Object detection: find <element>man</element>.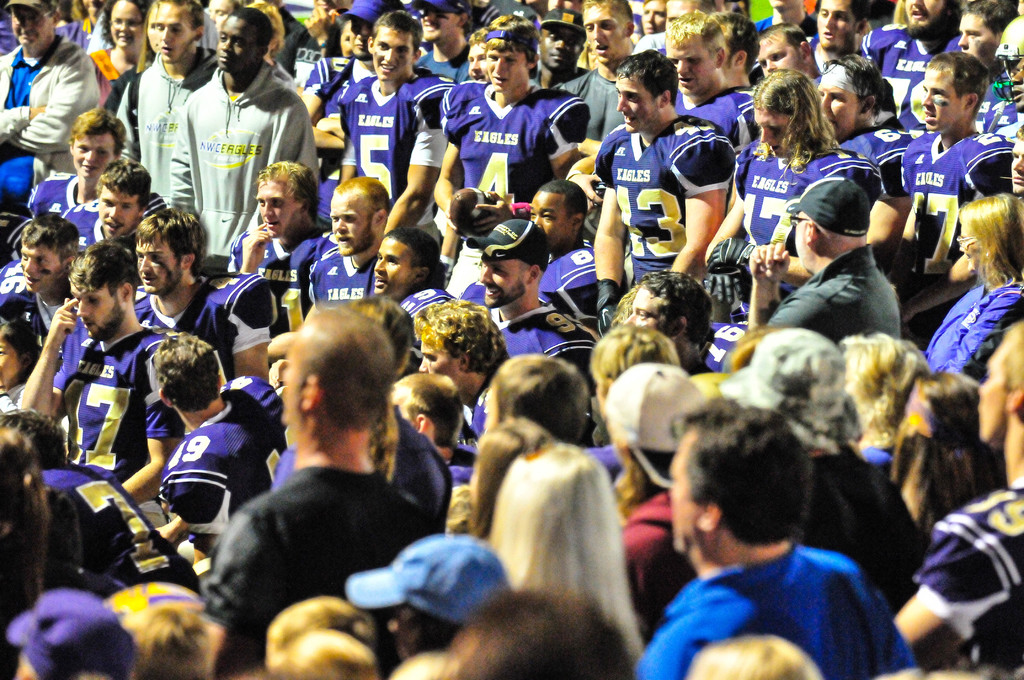
<box>897,42,1009,286</box>.
